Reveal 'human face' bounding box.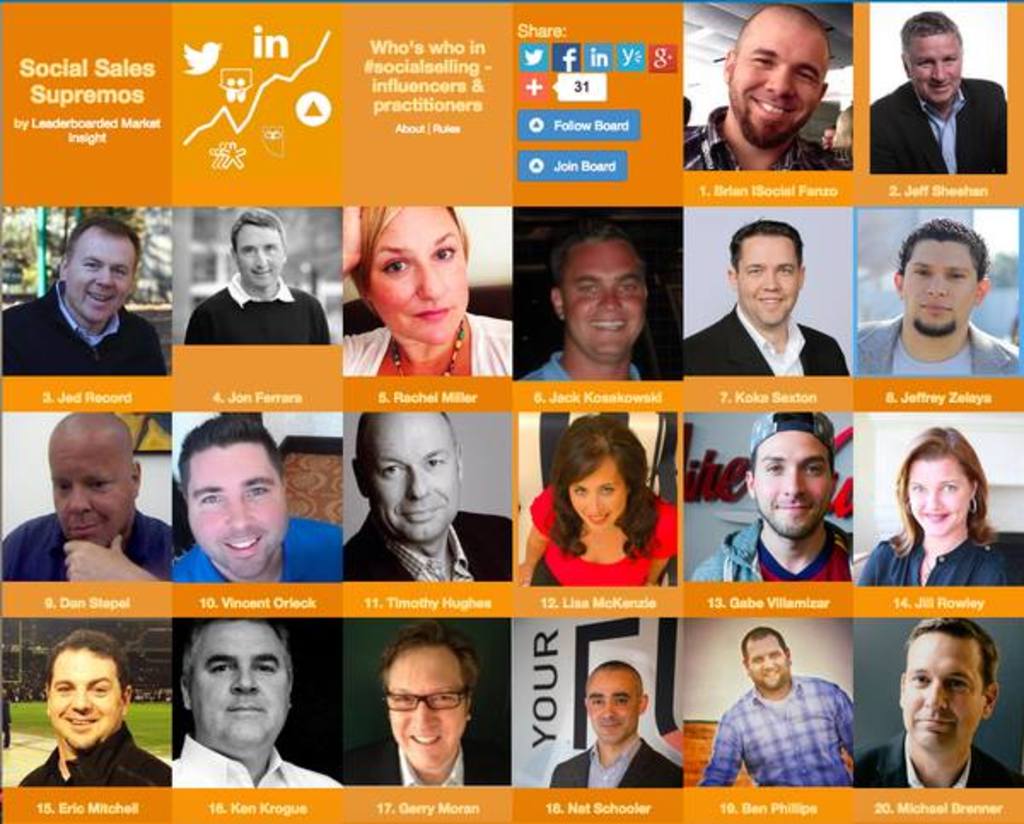
Revealed: [x1=563, y1=244, x2=650, y2=355].
